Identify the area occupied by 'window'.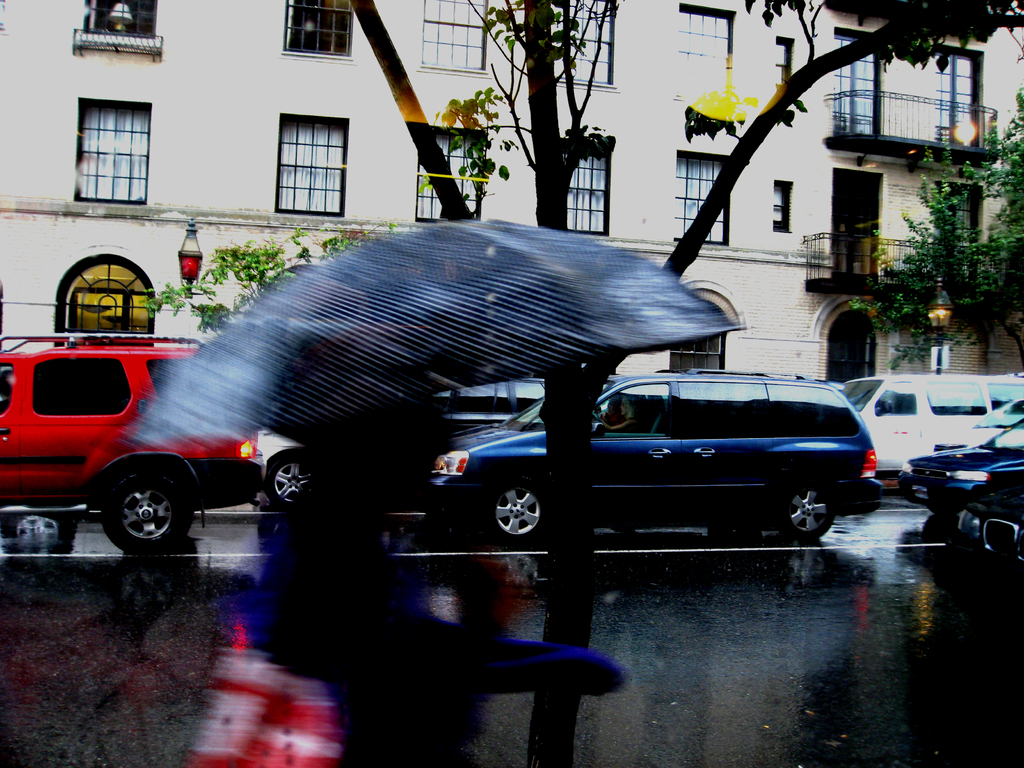
Area: 675/278/747/373.
